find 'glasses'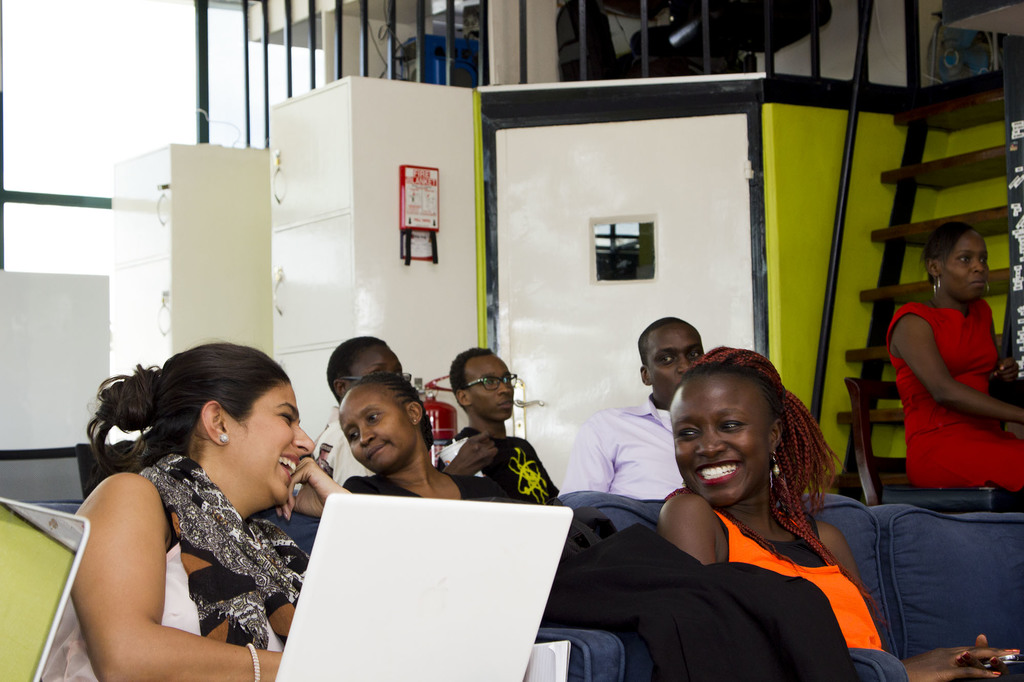
pyautogui.locateOnScreen(334, 367, 413, 383)
